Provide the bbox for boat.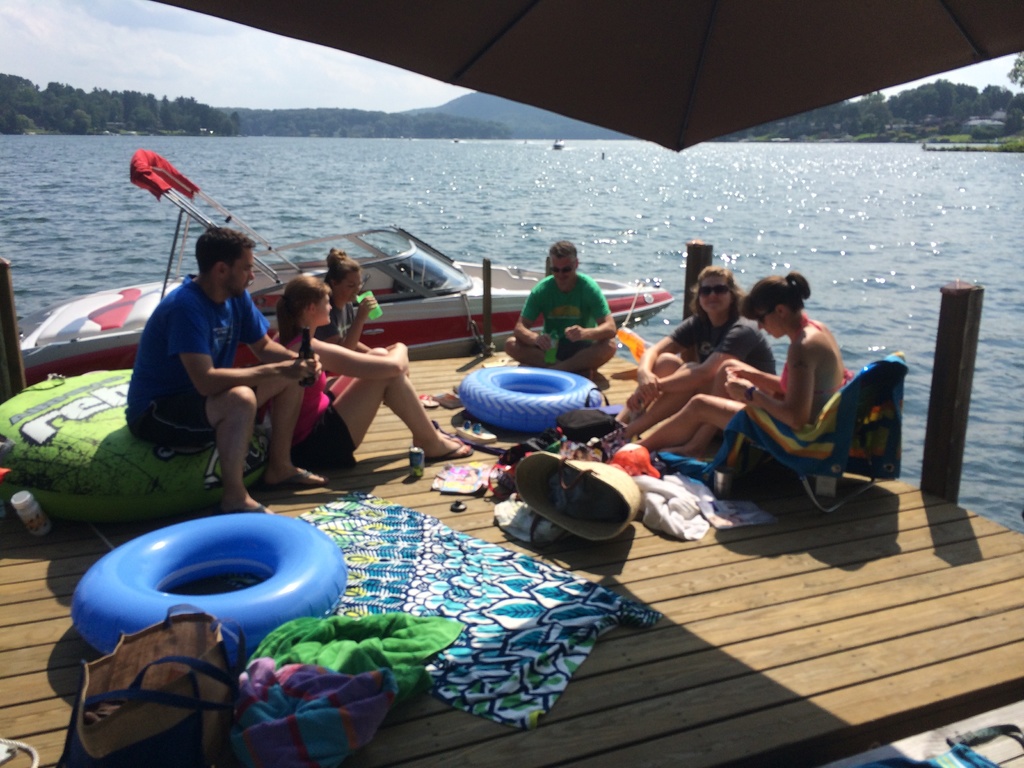
left=16, top=143, right=676, bottom=384.
